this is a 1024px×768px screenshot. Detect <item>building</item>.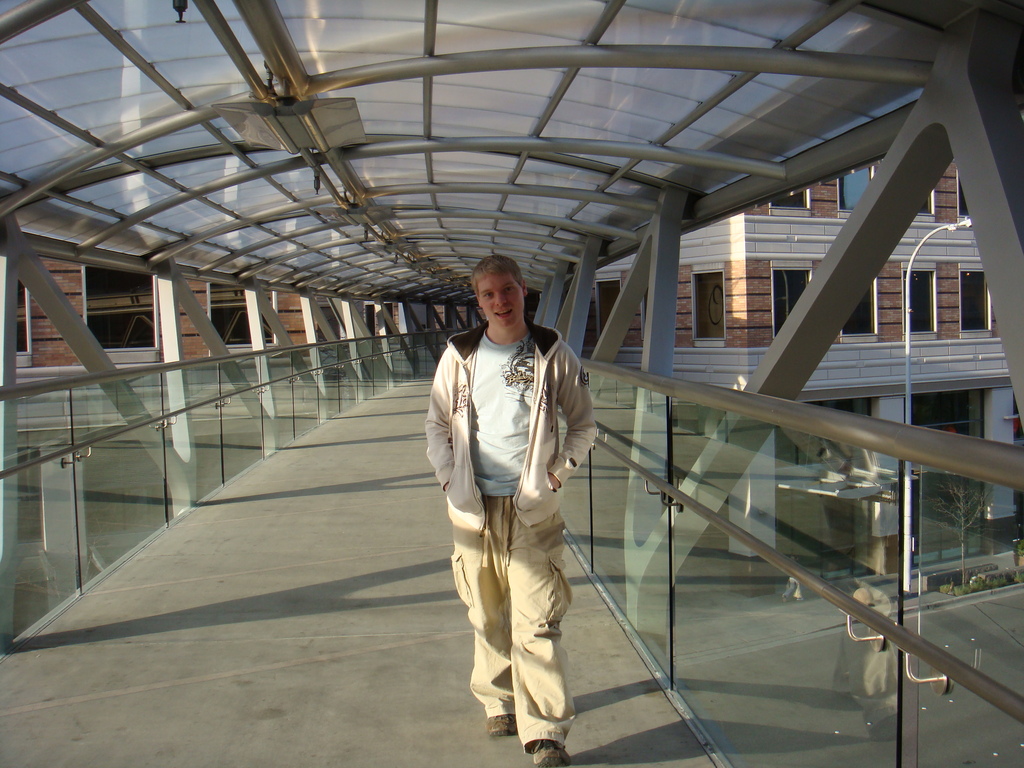
box(11, 154, 1023, 576).
